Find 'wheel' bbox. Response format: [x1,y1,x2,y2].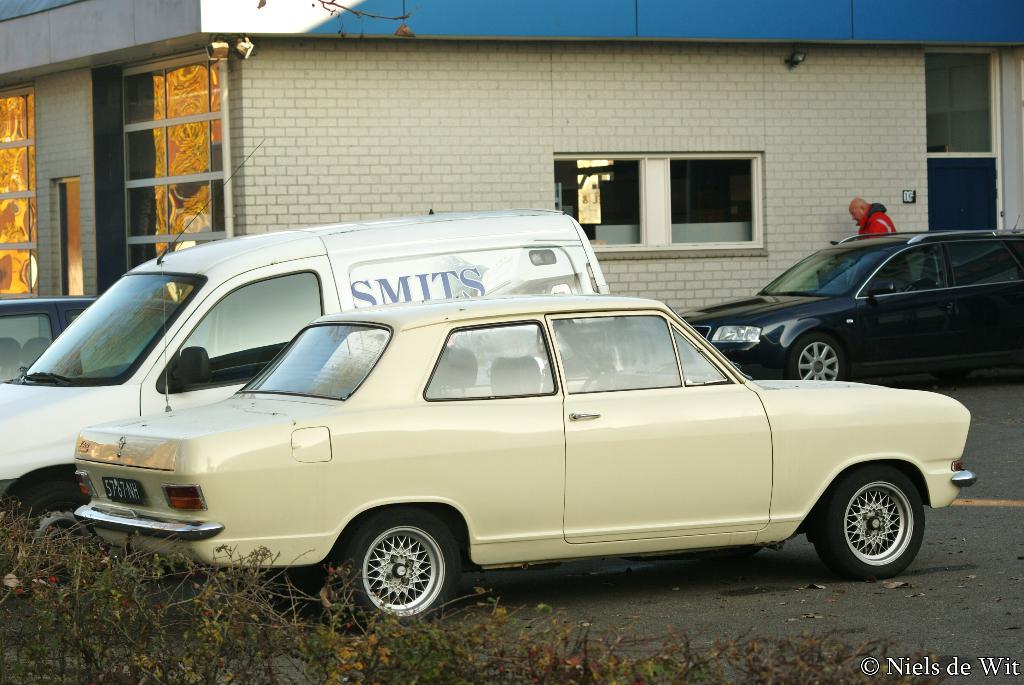
[836,476,924,573].
